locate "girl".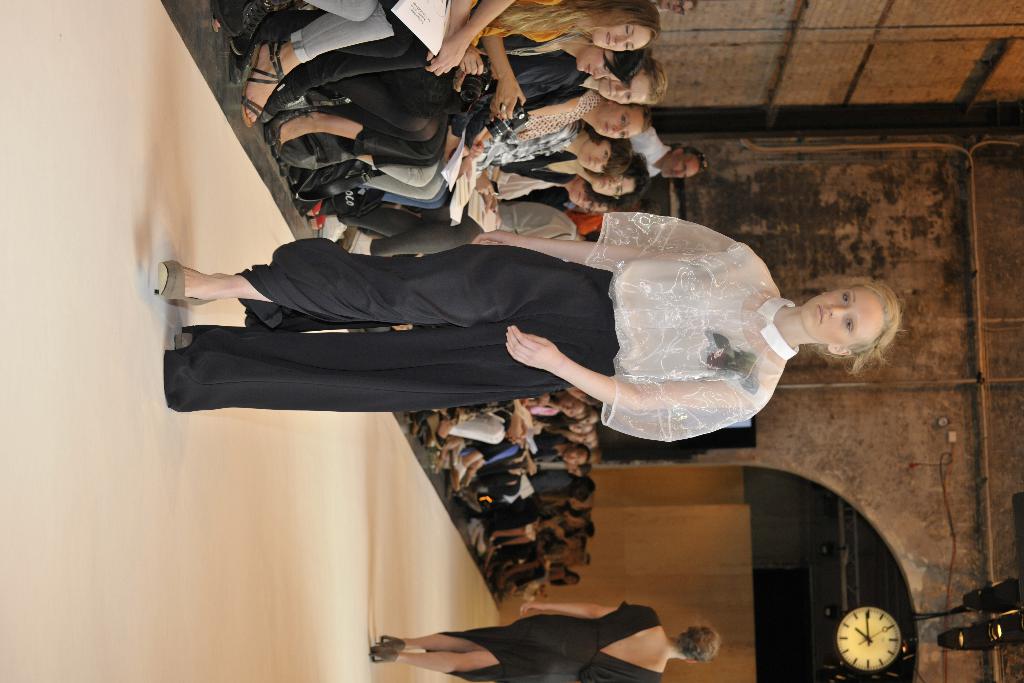
Bounding box: 242 0 662 124.
